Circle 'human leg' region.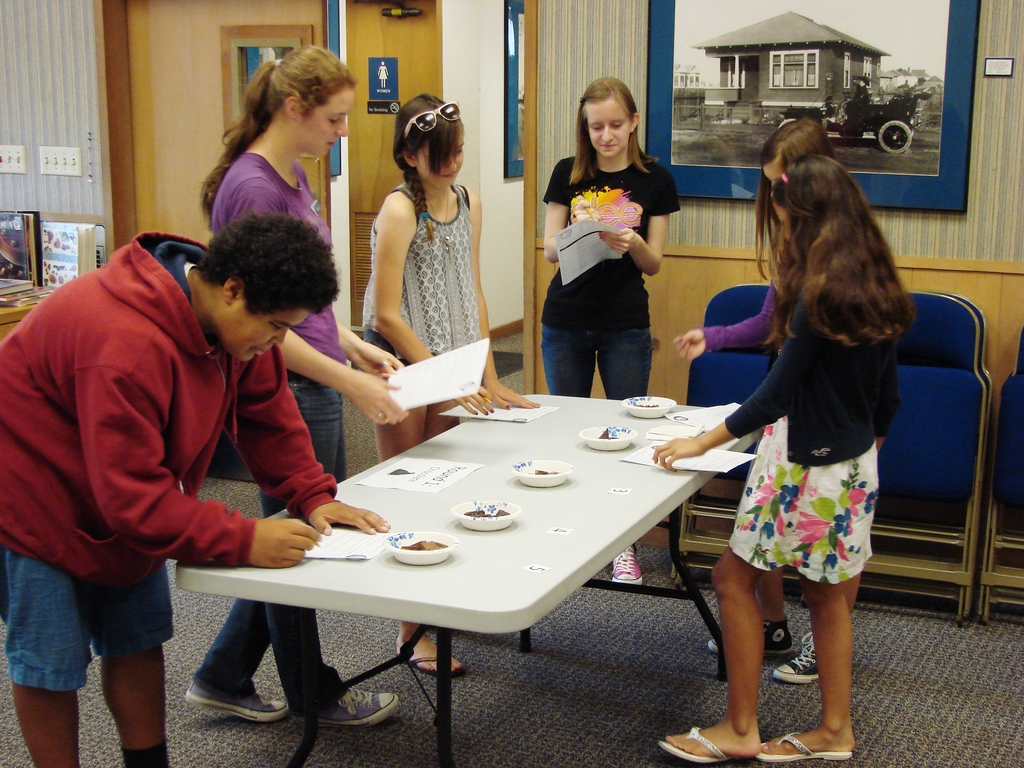
Region: (x1=660, y1=549, x2=760, y2=764).
